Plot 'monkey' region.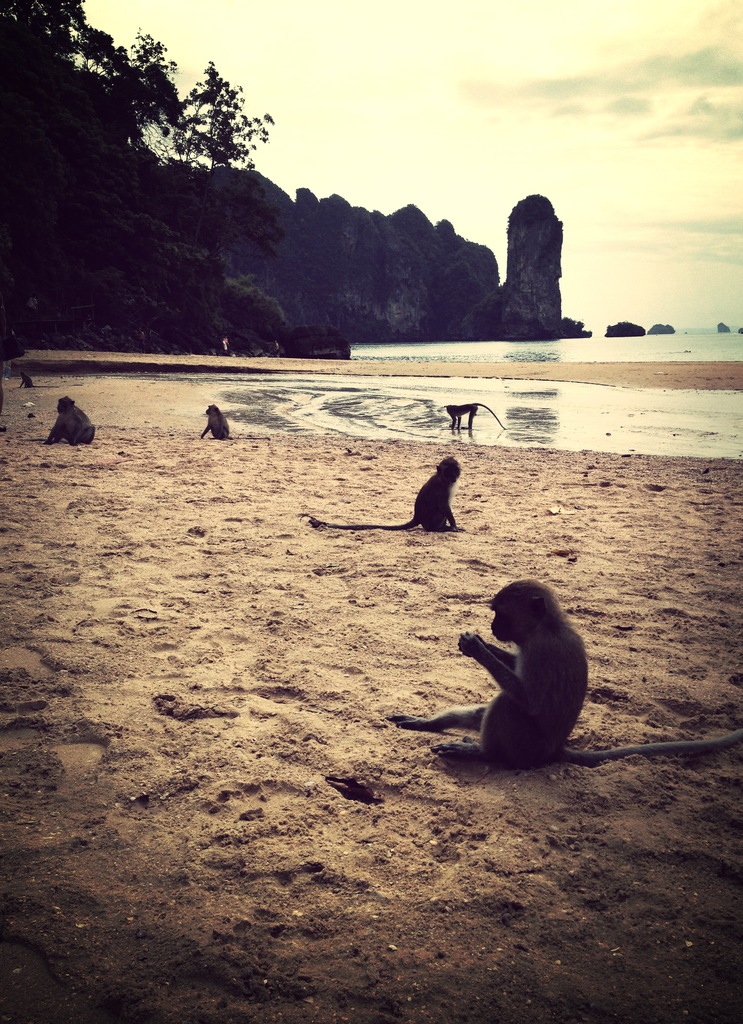
Plotted at <box>199,396,282,440</box>.
